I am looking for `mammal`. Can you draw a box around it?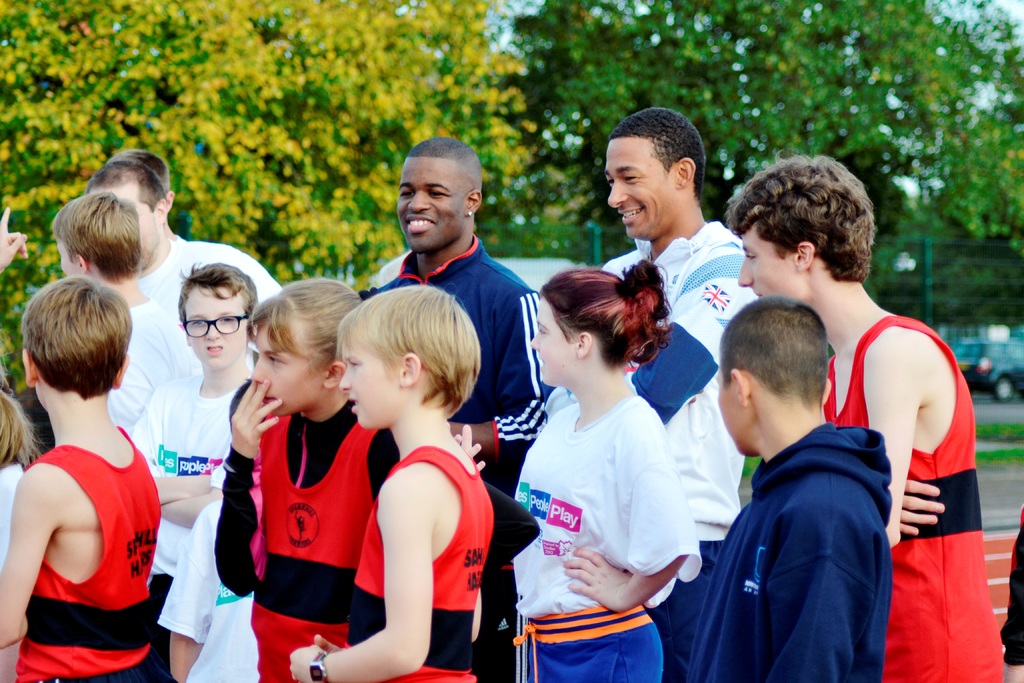
Sure, the bounding box is box(157, 382, 261, 682).
